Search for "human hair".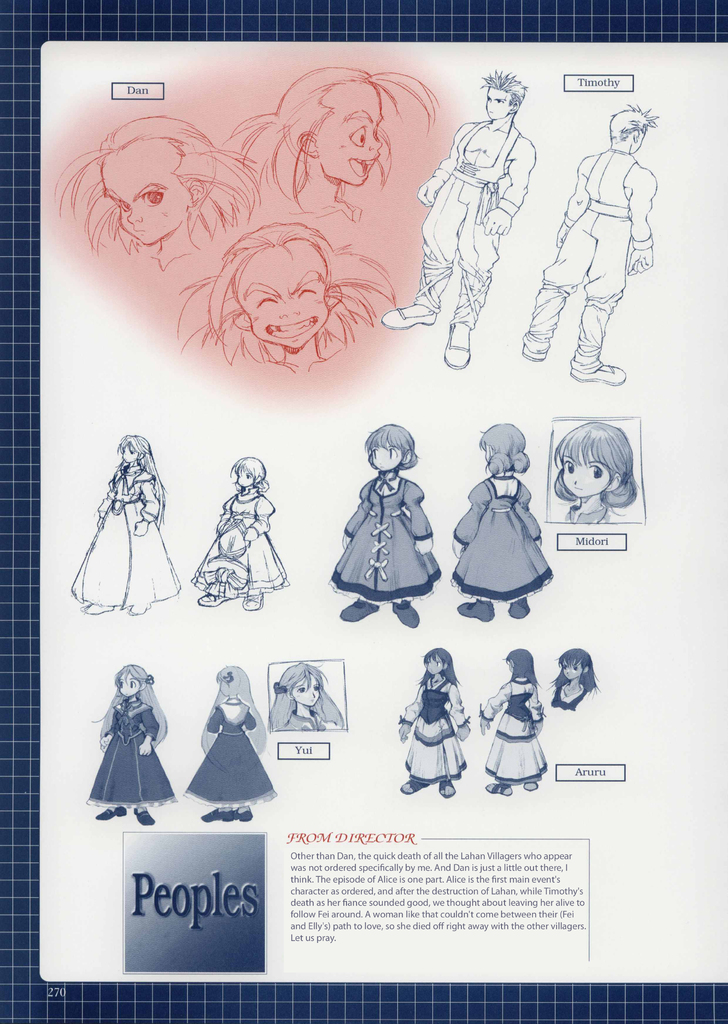
Found at (x1=476, y1=423, x2=529, y2=474).
